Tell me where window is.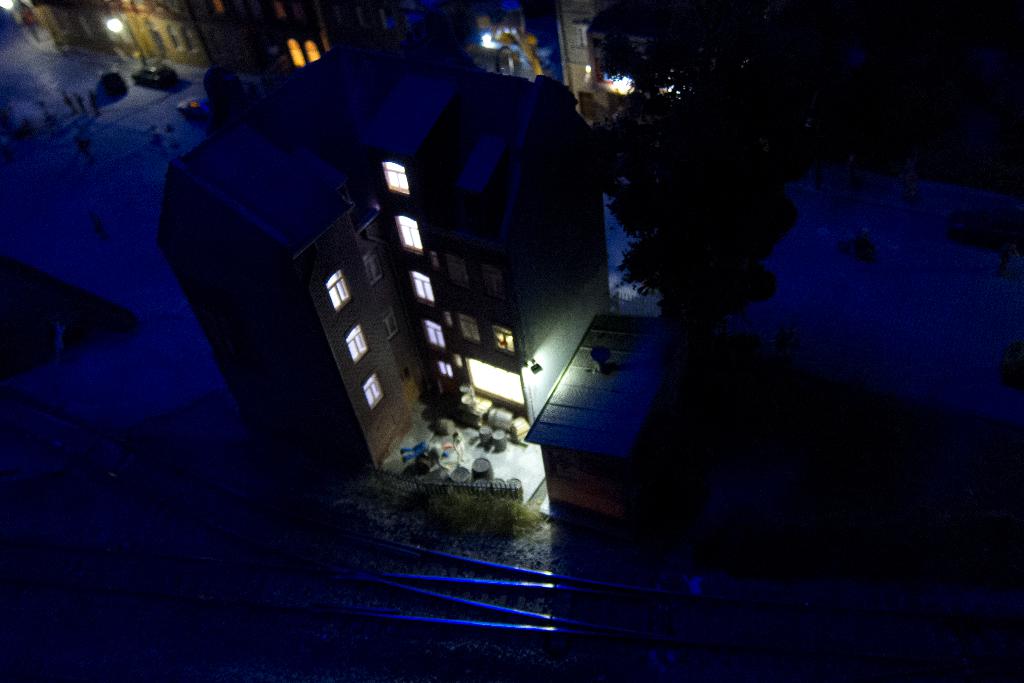
window is at bbox(453, 359, 462, 370).
